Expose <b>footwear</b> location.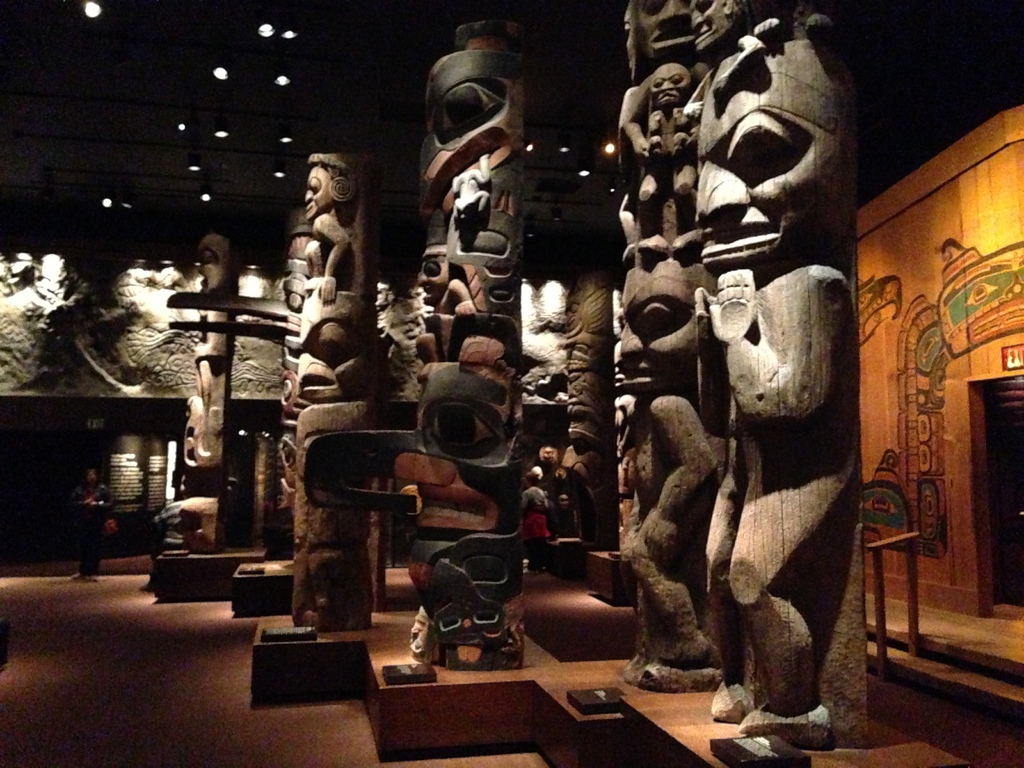
Exposed at [708, 682, 748, 723].
